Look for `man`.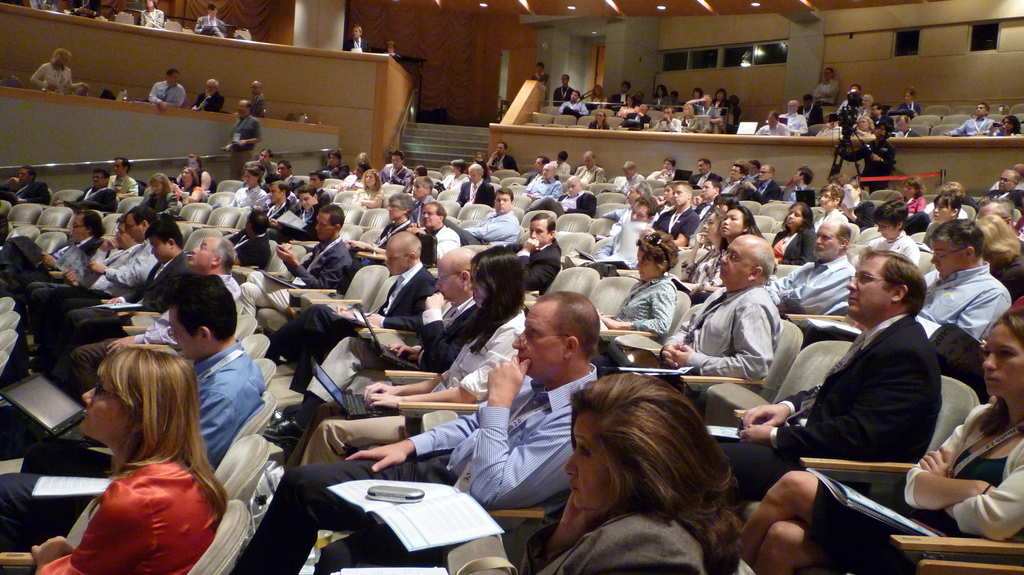
Found: 612,82,634,102.
